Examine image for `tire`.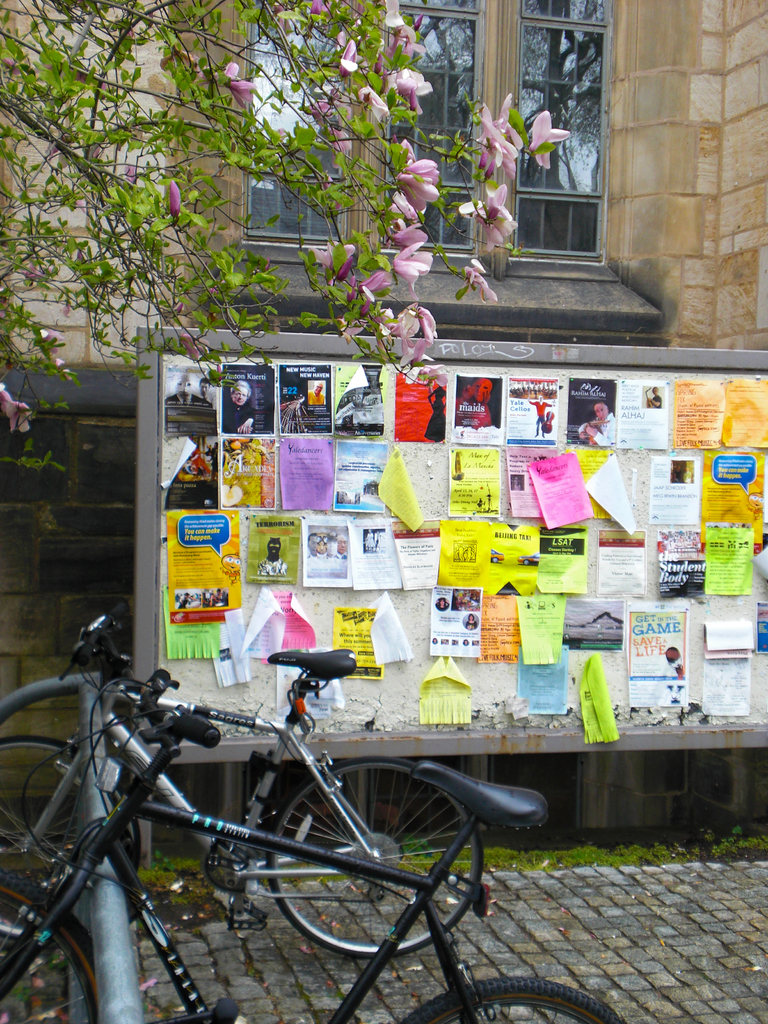
Examination result: (403, 974, 629, 1023).
